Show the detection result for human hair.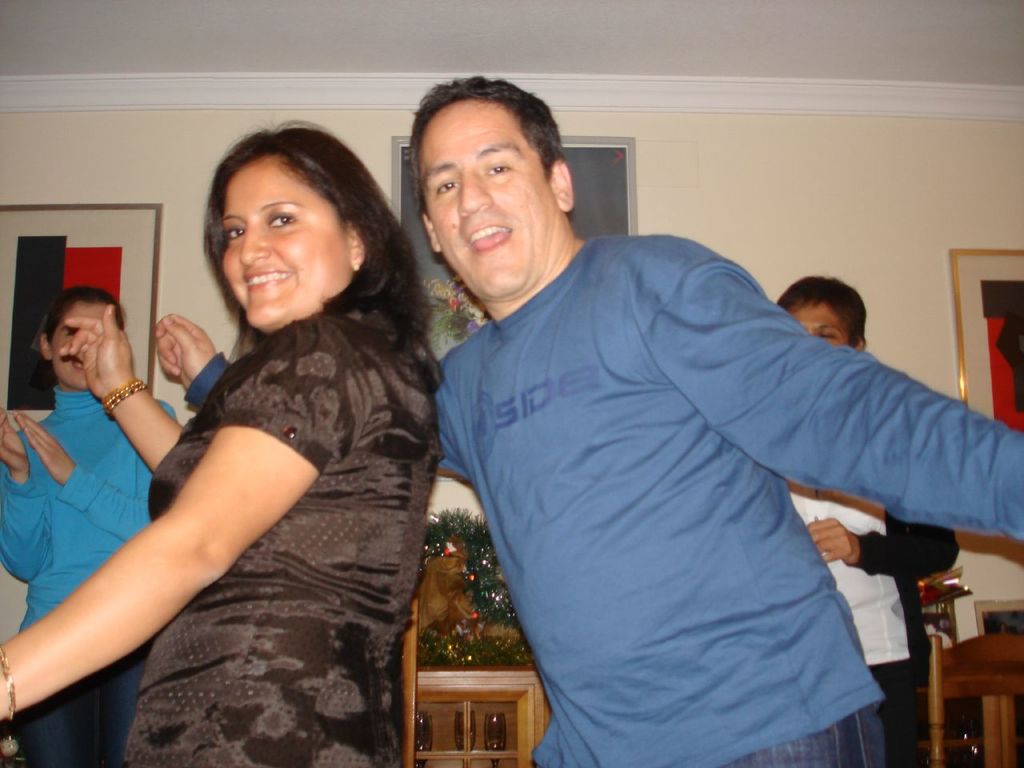
bbox=(200, 114, 446, 387).
